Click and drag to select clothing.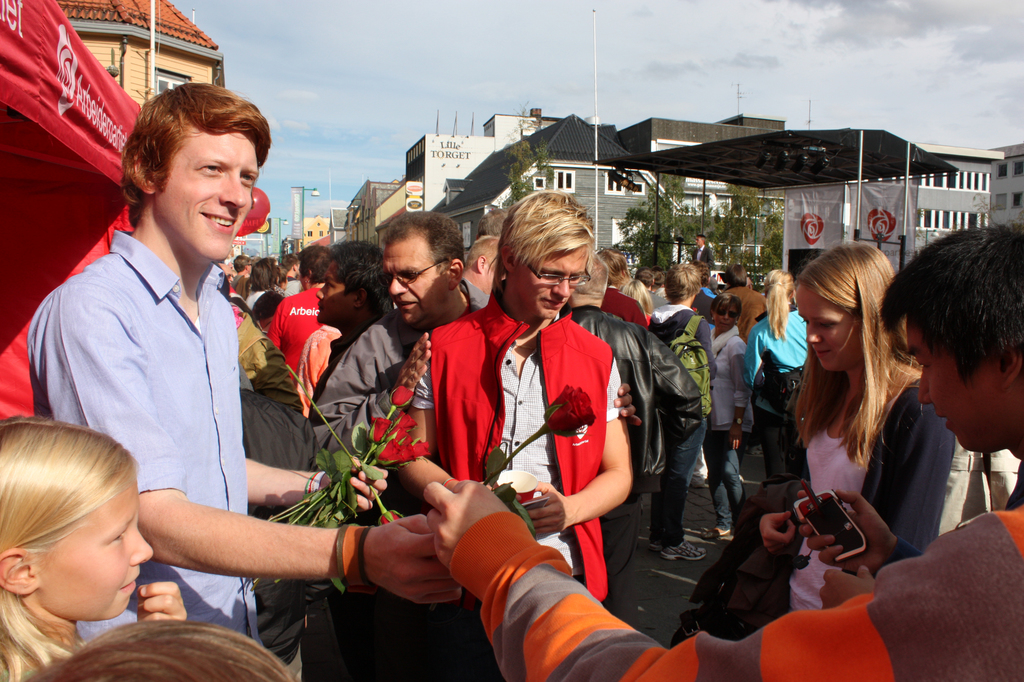
Selection: locate(644, 302, 716, 544).
